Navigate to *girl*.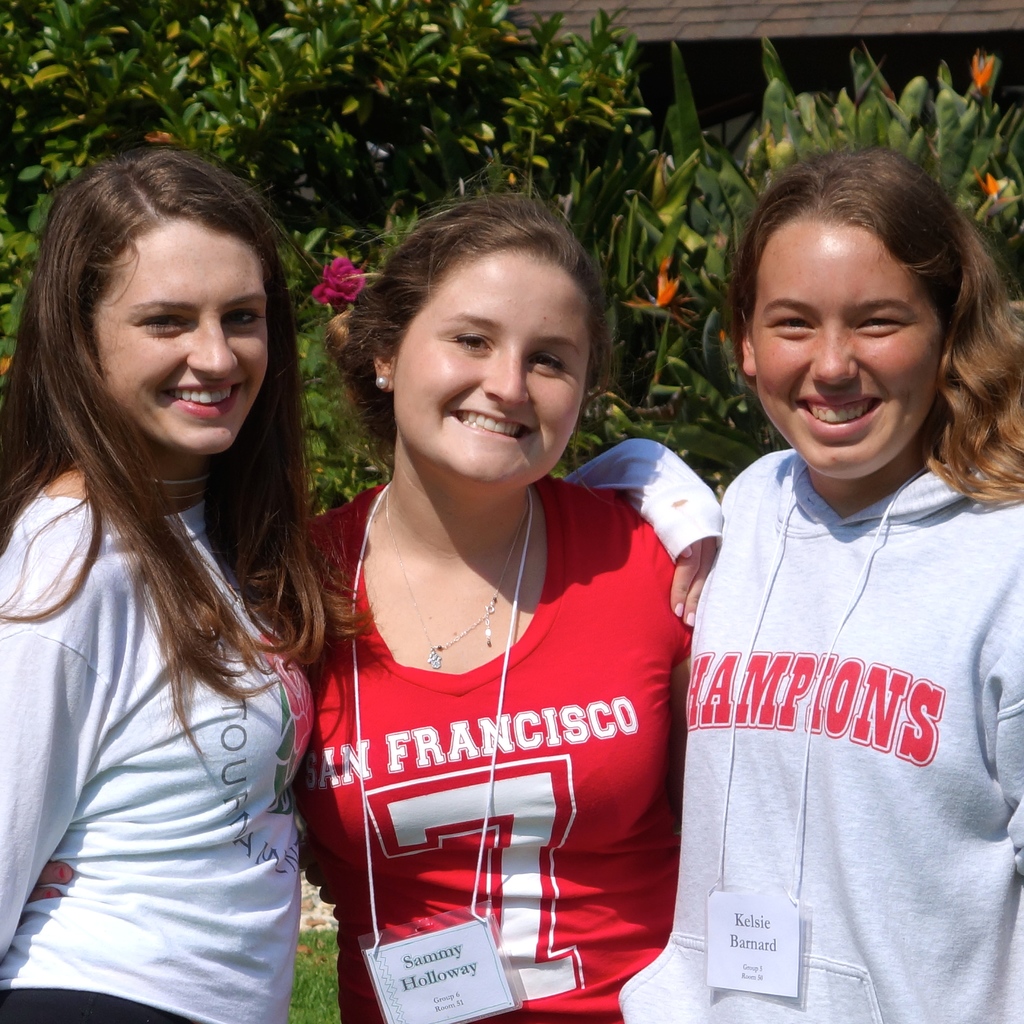
Navigation target: <bbox>0, 150, 729, 1023</bbox>.
